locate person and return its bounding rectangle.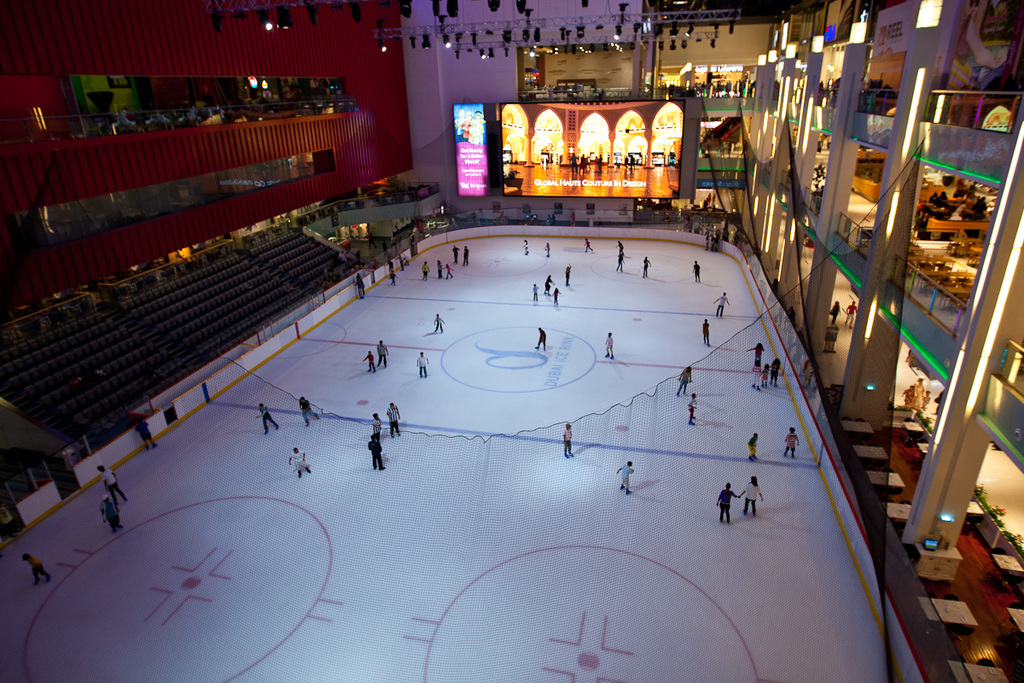
(748, 433, 759, 459).
